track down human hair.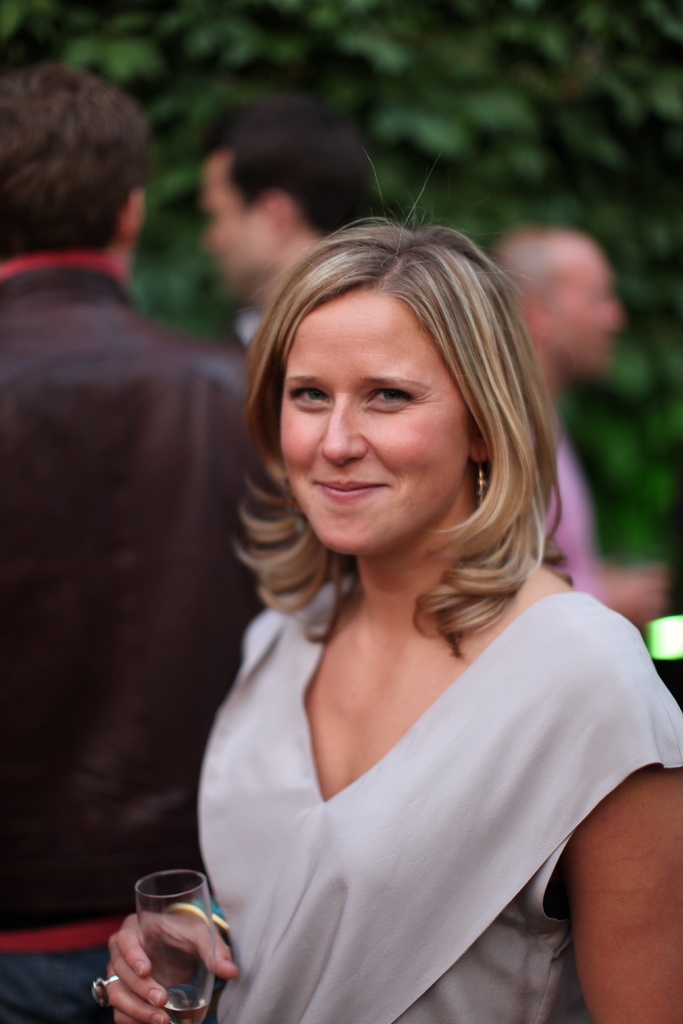
Tracked to (203, 92, 401, 253).
